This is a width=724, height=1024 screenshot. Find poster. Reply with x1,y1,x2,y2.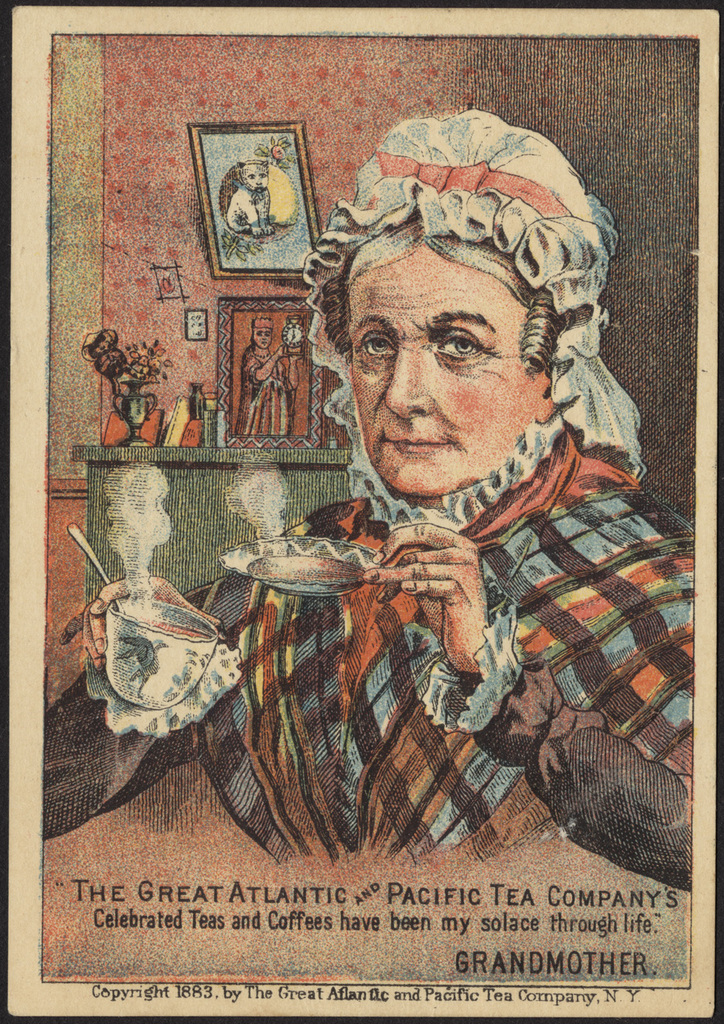
0,0,723,1023.
